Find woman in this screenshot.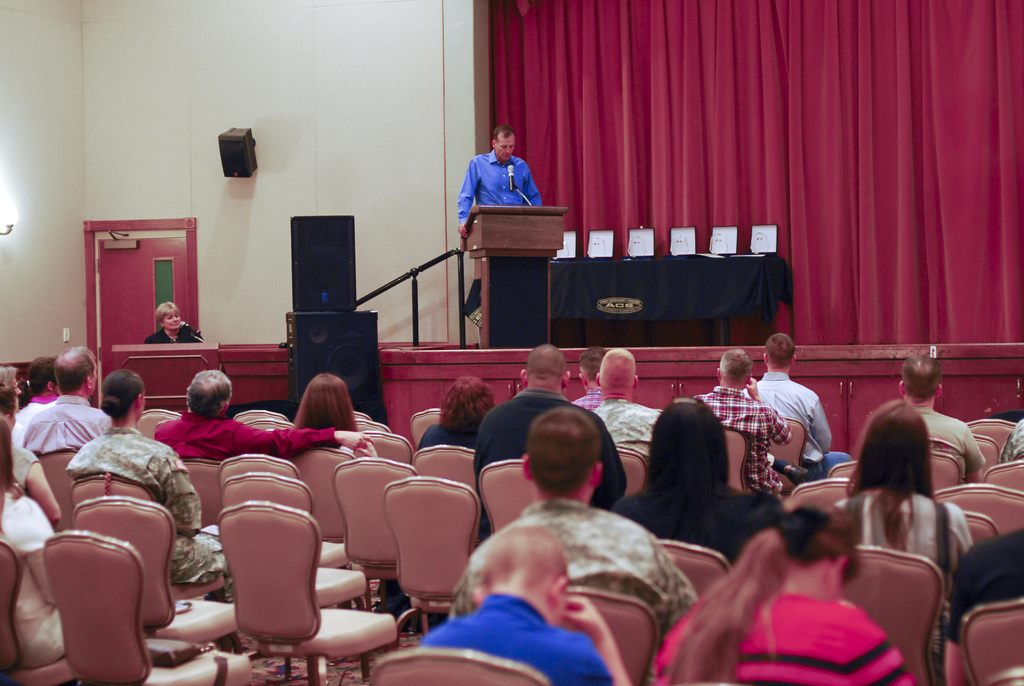
The bounding box for woman is 699/508/917/678.
